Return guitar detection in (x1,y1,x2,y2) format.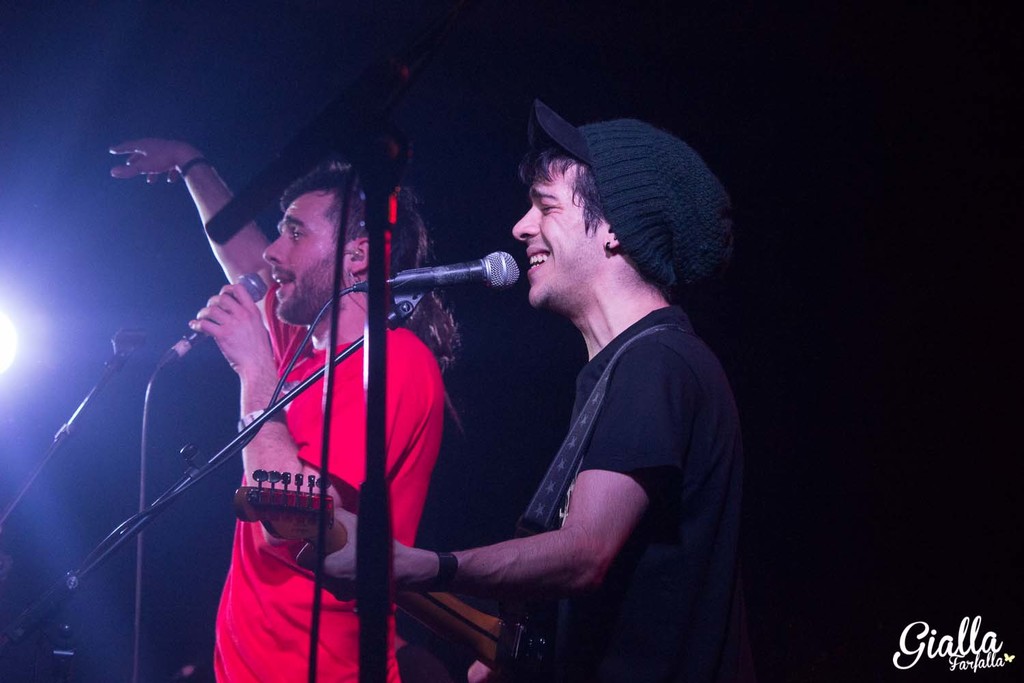
(233,471,502,664).
